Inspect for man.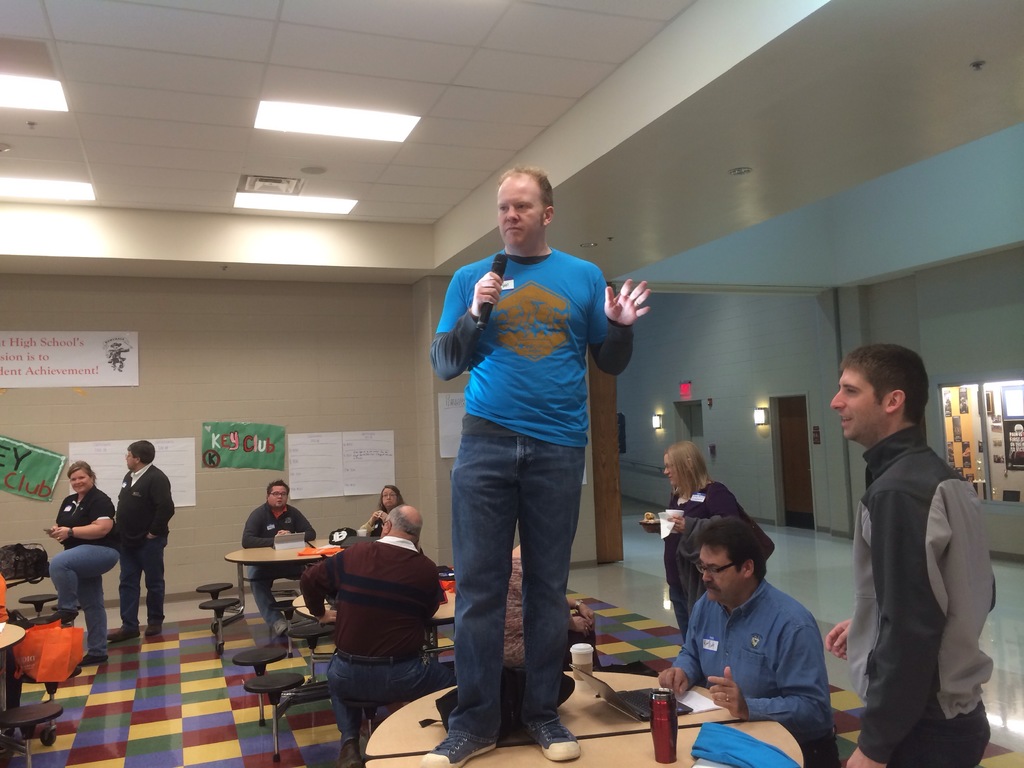
Inspection: box=[115, 438, 173, 641].
